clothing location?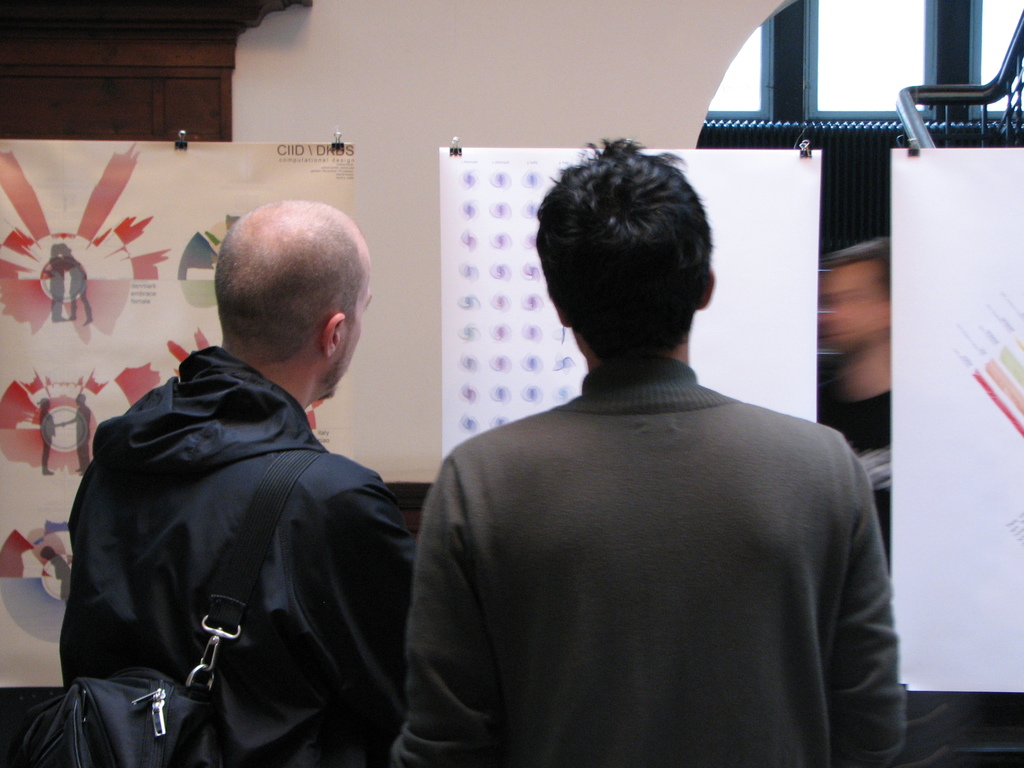
box(49, 340, 417, 767)
